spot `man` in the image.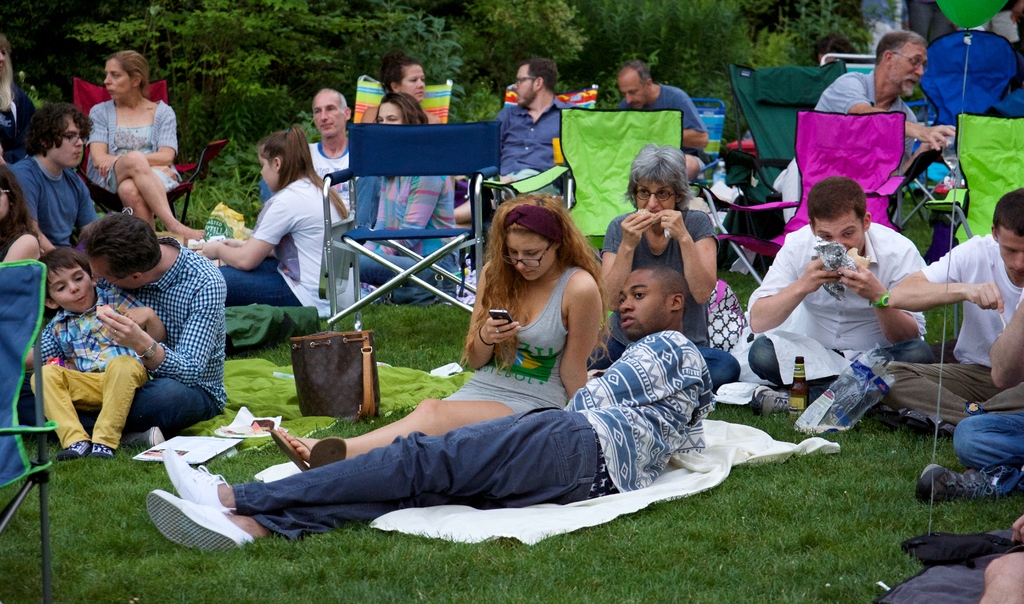
`man` found at 616 64 712 187.
